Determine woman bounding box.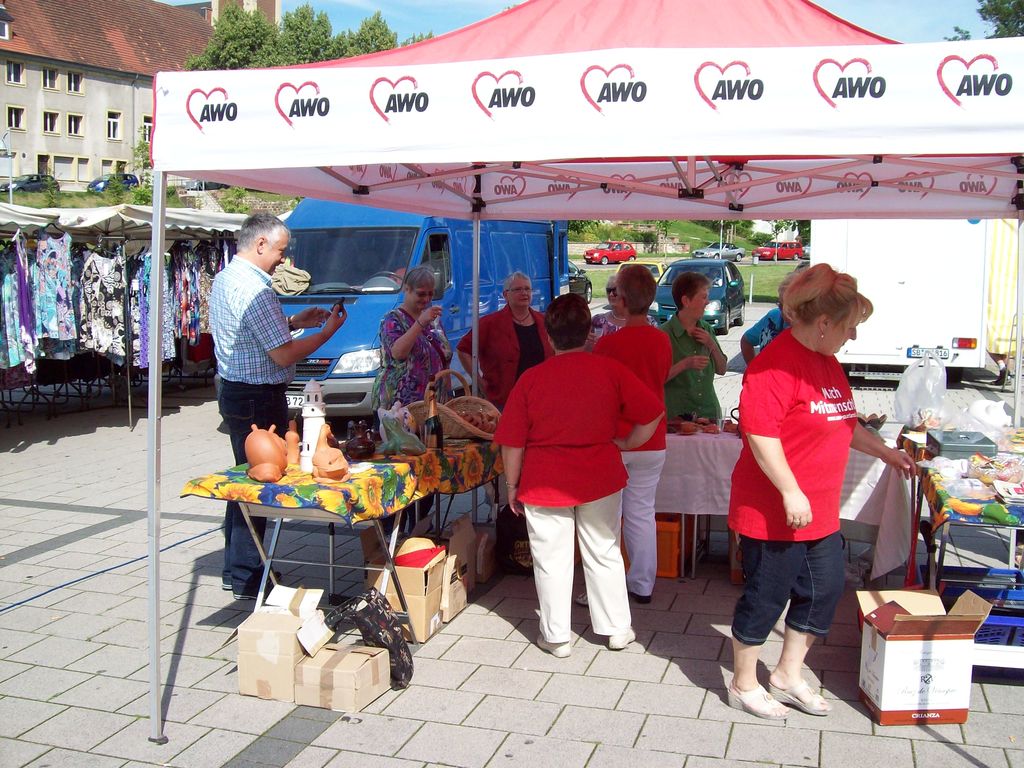
Determined: <region>458, 271, 554, 525</region>.
